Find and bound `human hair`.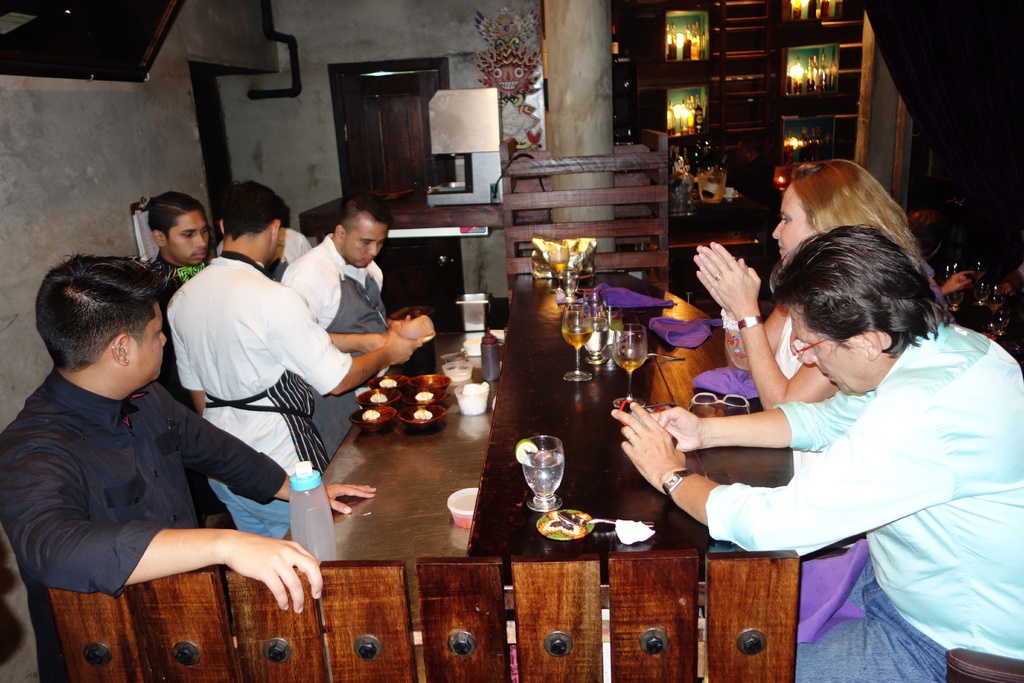
Bound: <box>32,249,174,377</box>.
